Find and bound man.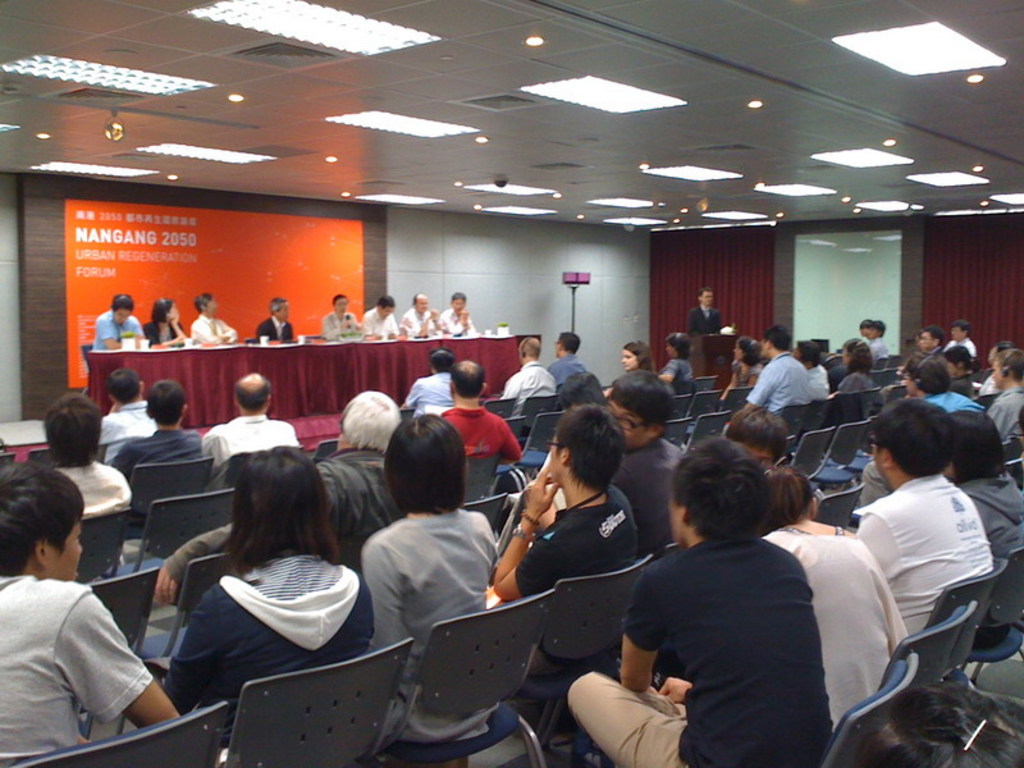
Bound: rect(732, 333, 824, 440).
